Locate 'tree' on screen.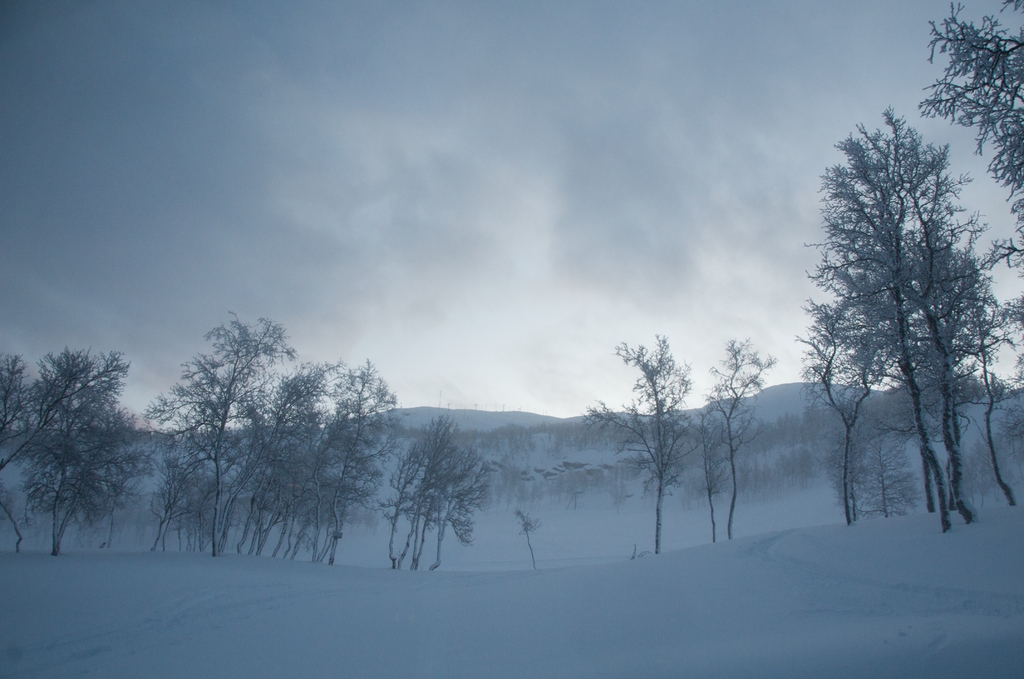
On screen at <bbox>36, 344, 136, 553</bbox>.
